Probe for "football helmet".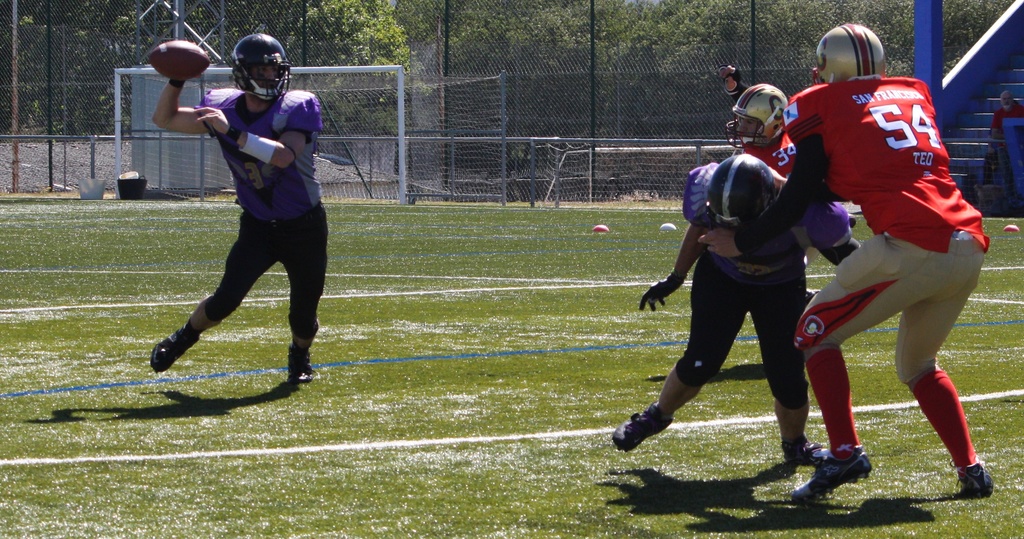
Probe result: (703,156,781,219).
